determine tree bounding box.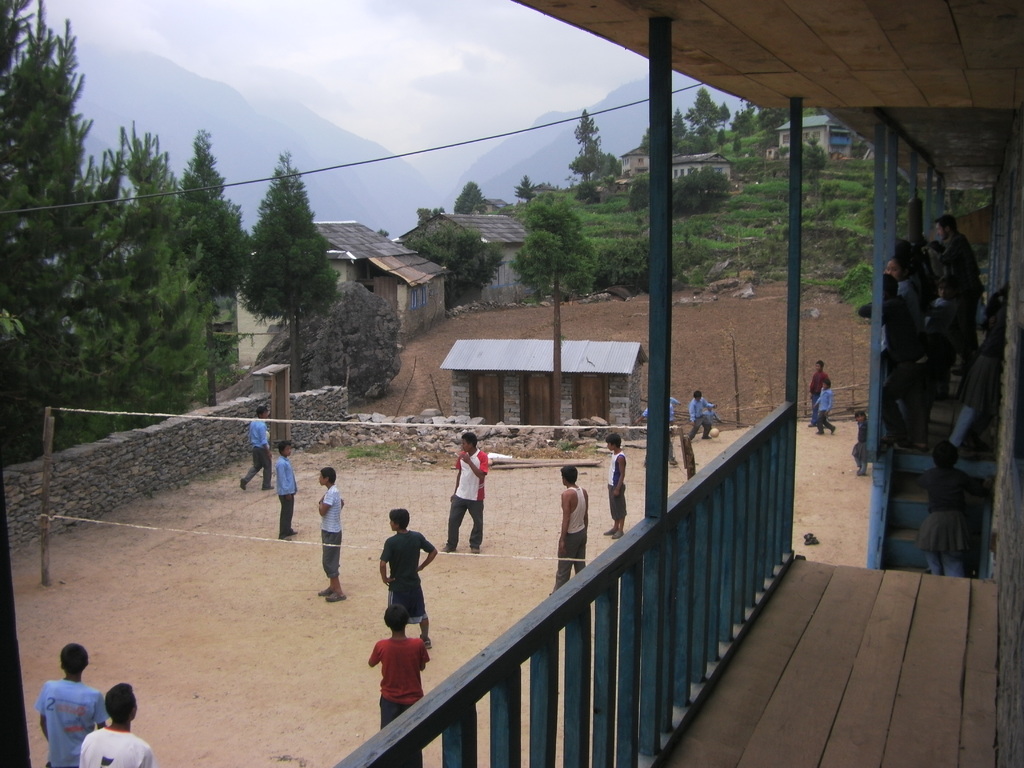
Determined: [left=169, top=131, right=255, bottom=402].
